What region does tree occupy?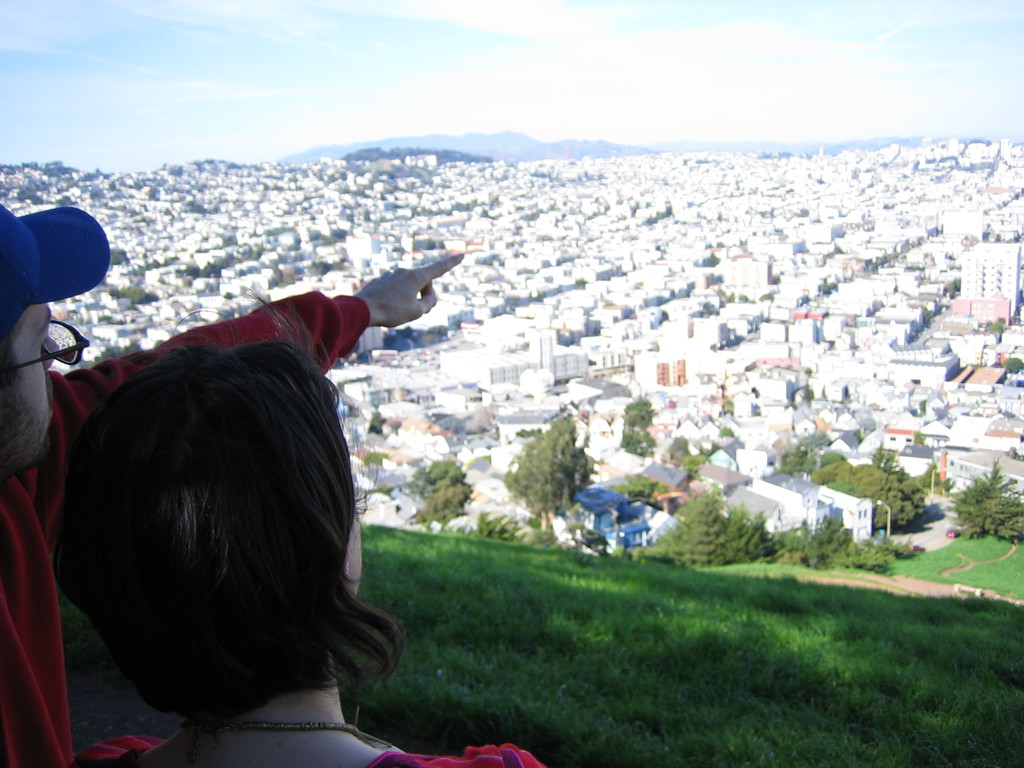
Rect(622, 397, 650, 452).
